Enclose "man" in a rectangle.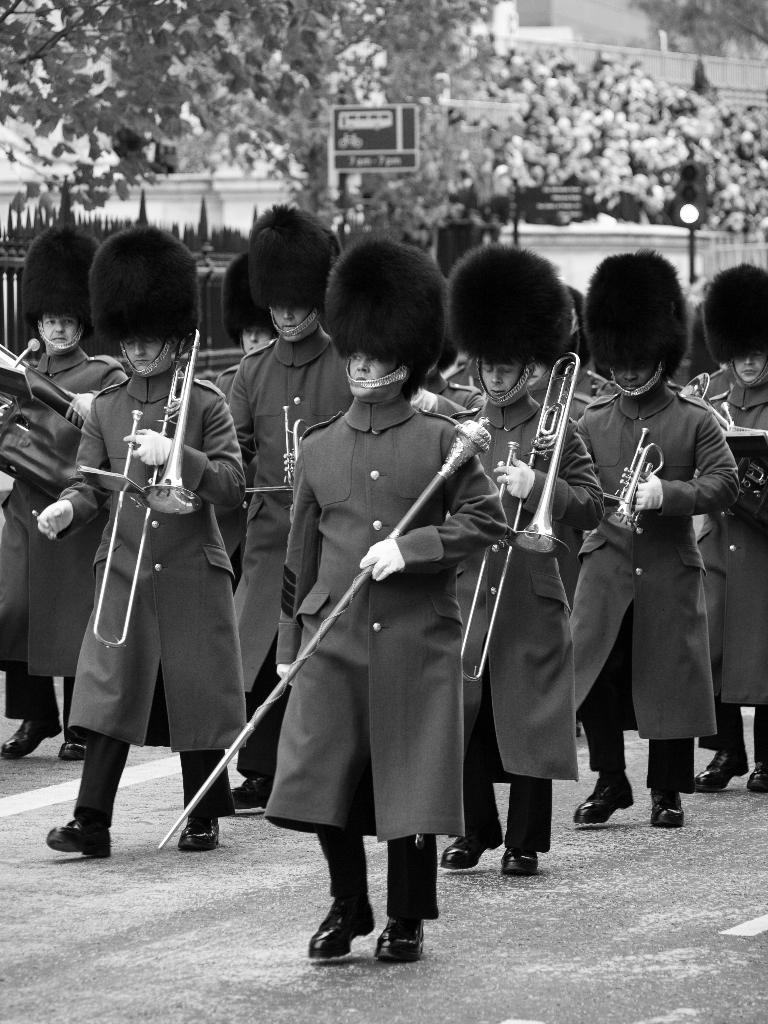
{"left": 680, "top": 253, "right": 767, "bottom": 795}.
